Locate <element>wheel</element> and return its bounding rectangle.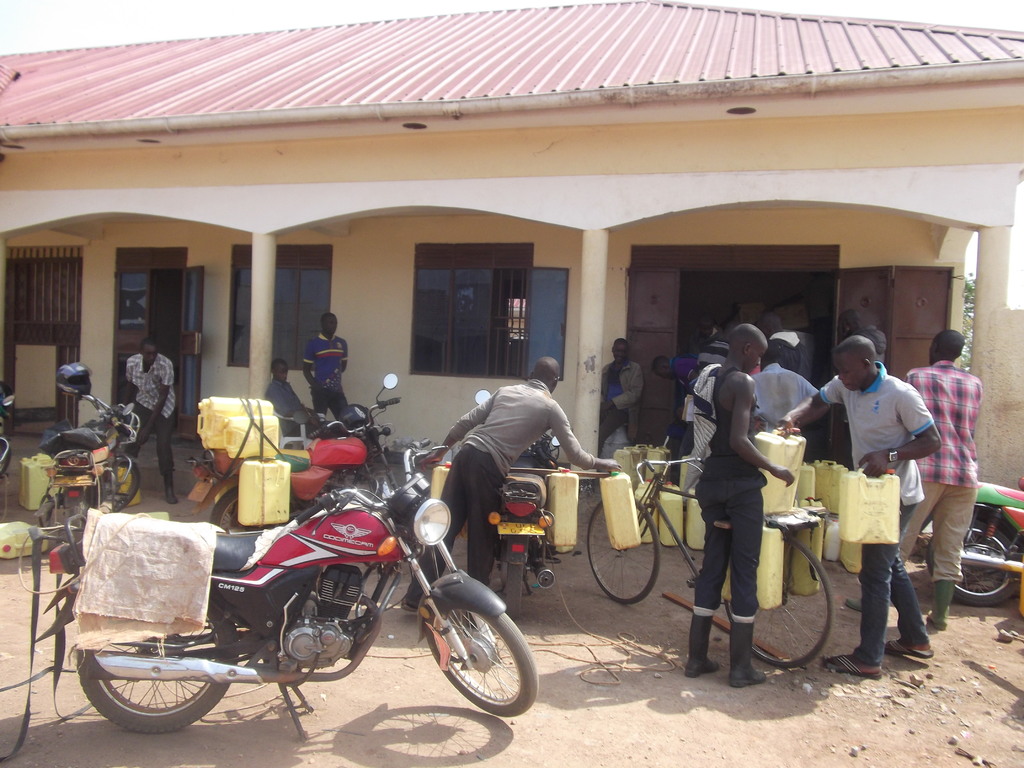
(923,521,1023,599).
